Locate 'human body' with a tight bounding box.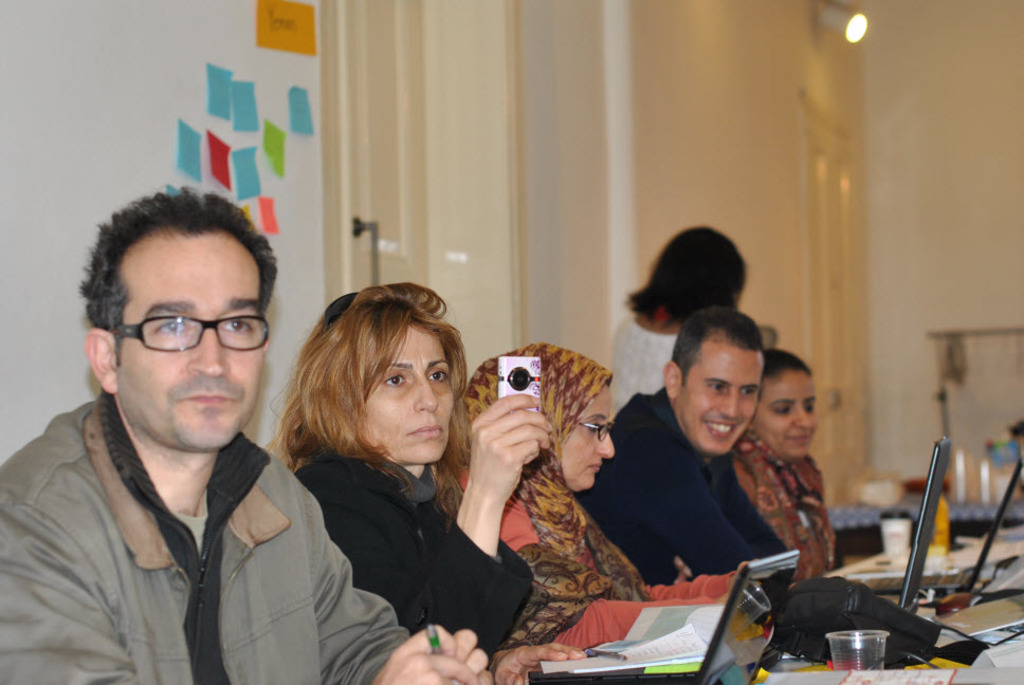
571,309,786,606.
